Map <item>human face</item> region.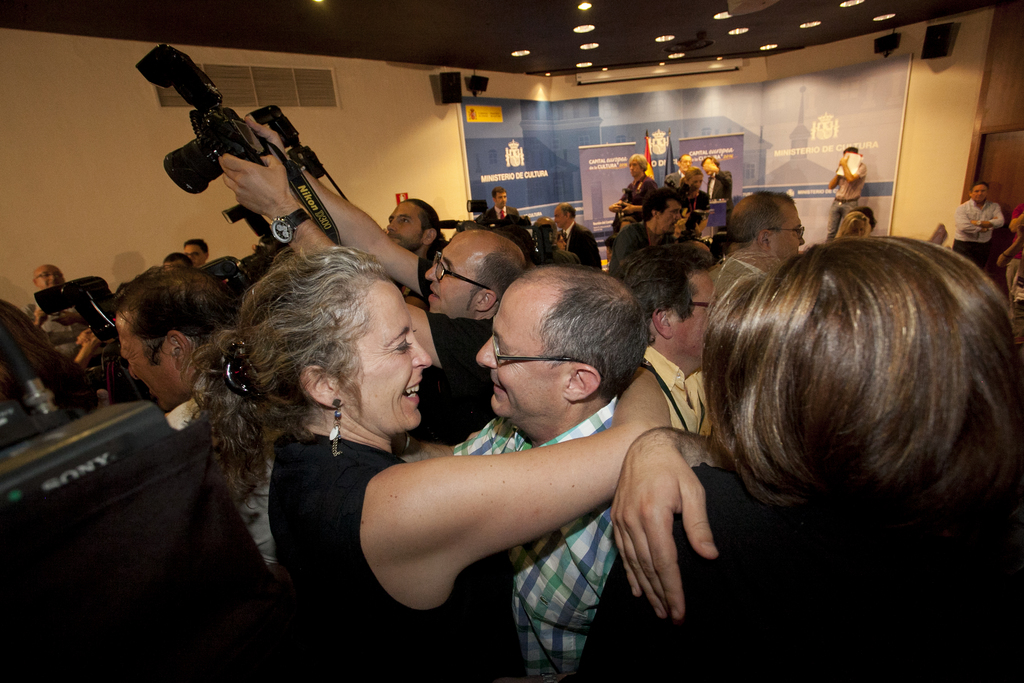
Mapped to 669, 260, 719, 381.
